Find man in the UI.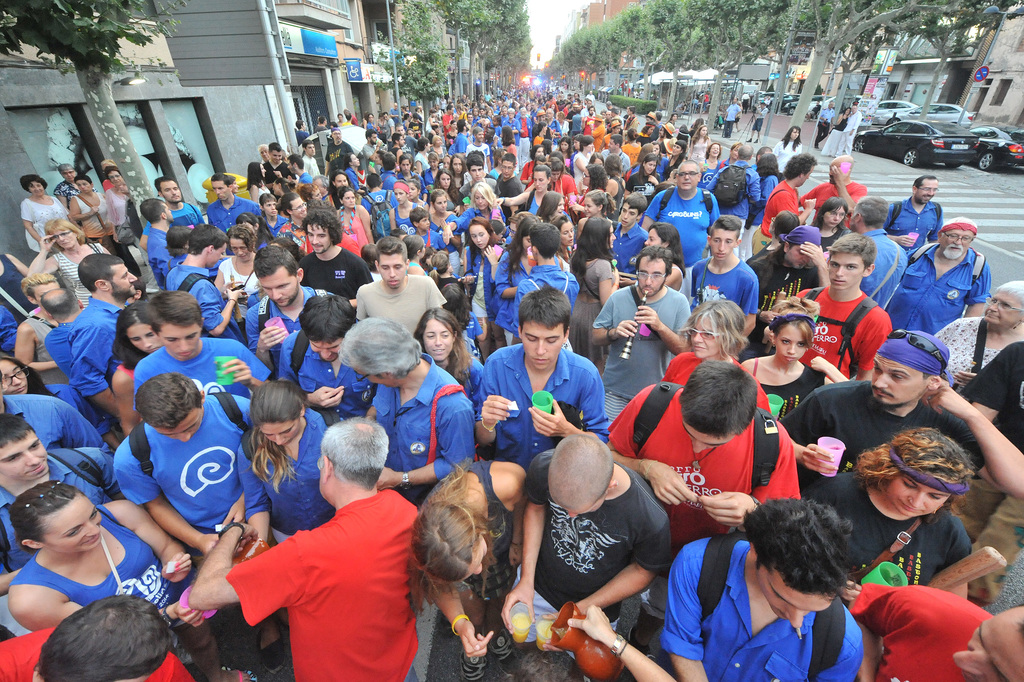
UI element at (x1=388, y1=122, x2=420, y2=160).
